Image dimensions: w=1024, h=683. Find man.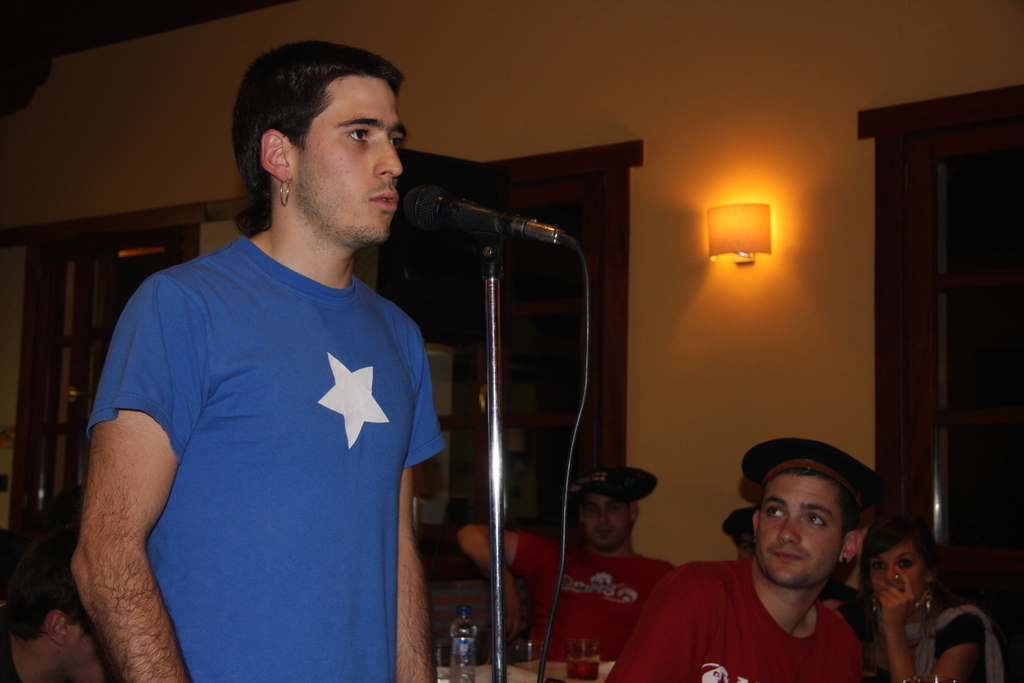
(x1=448, y1=462, x2=680, y2=668).
